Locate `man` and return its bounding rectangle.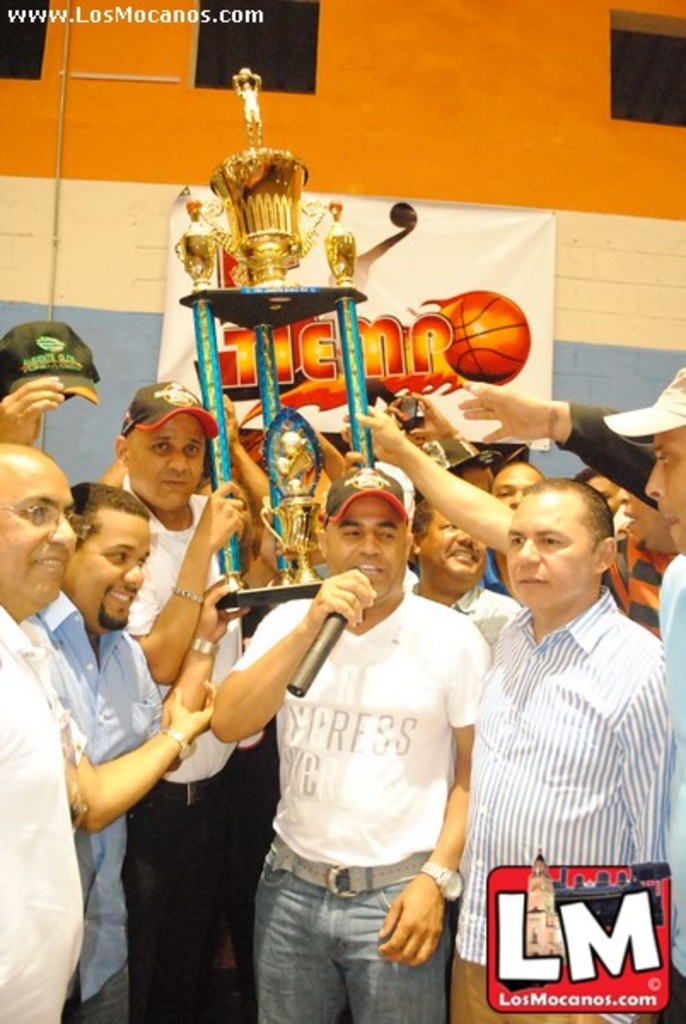
left=108, top=379, right=244, bottom=1022.
